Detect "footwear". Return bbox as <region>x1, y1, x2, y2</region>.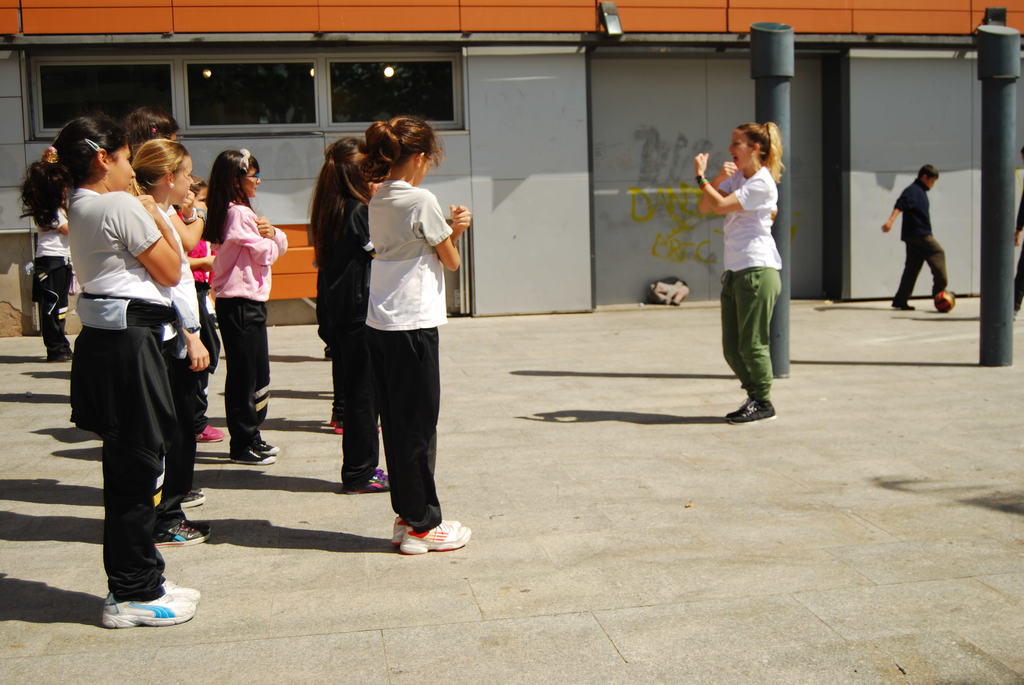
<region>925, 286, 951, 303</region>.
